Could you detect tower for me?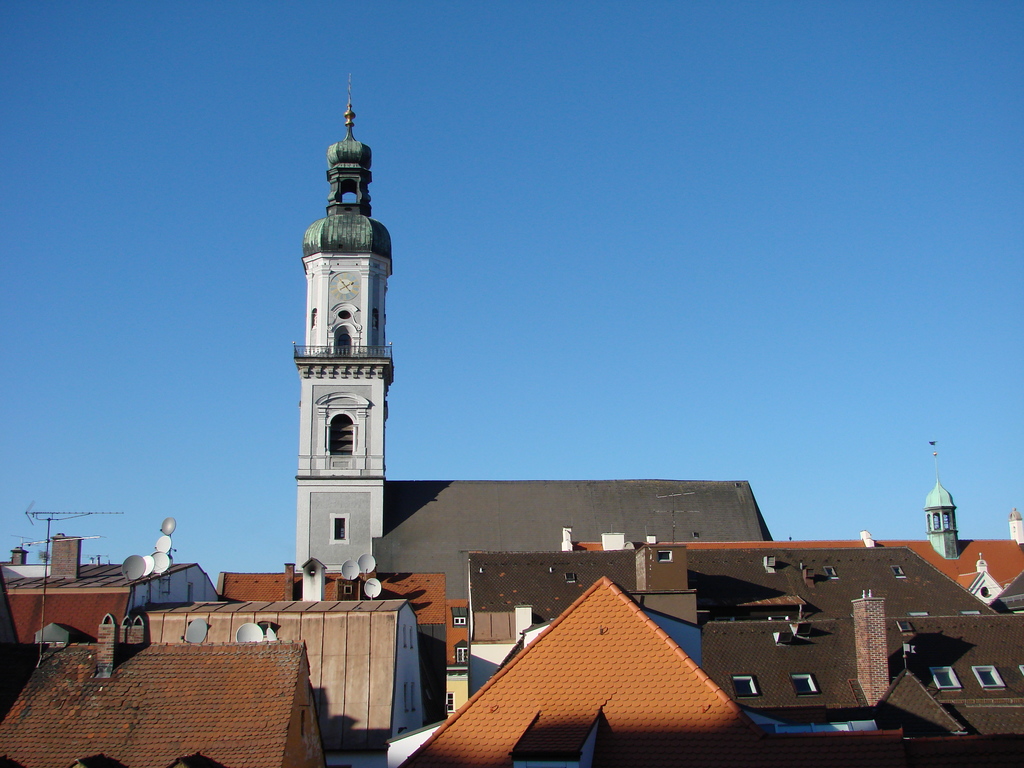
Detection result: [925, 441, 964, 557].
